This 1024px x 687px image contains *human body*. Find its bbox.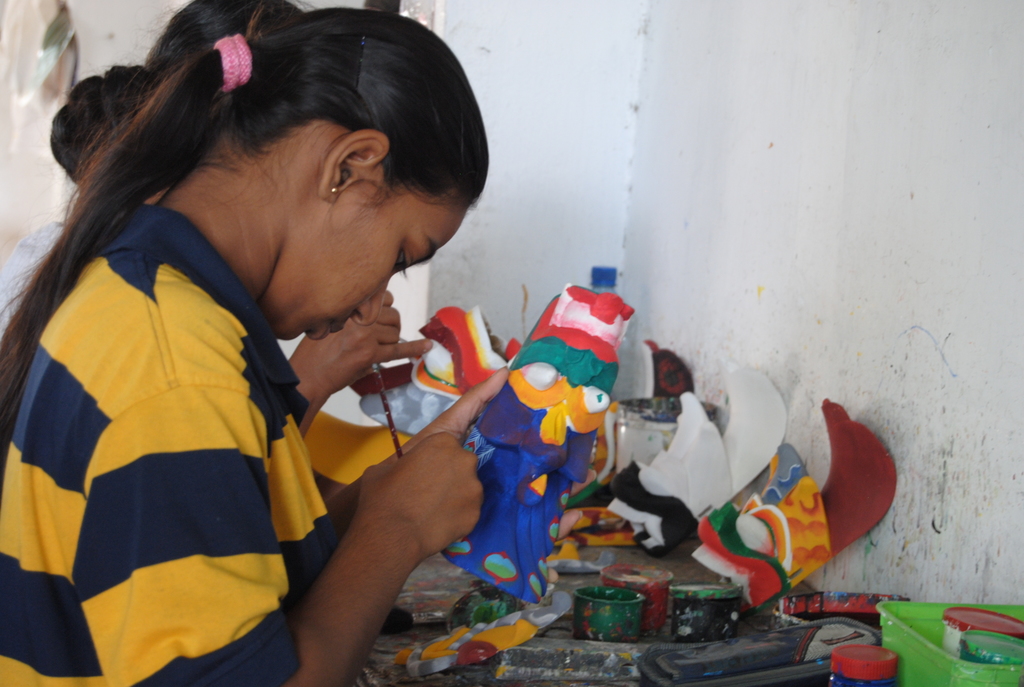
x1=0, y1=8, x2=513, y2=686.
